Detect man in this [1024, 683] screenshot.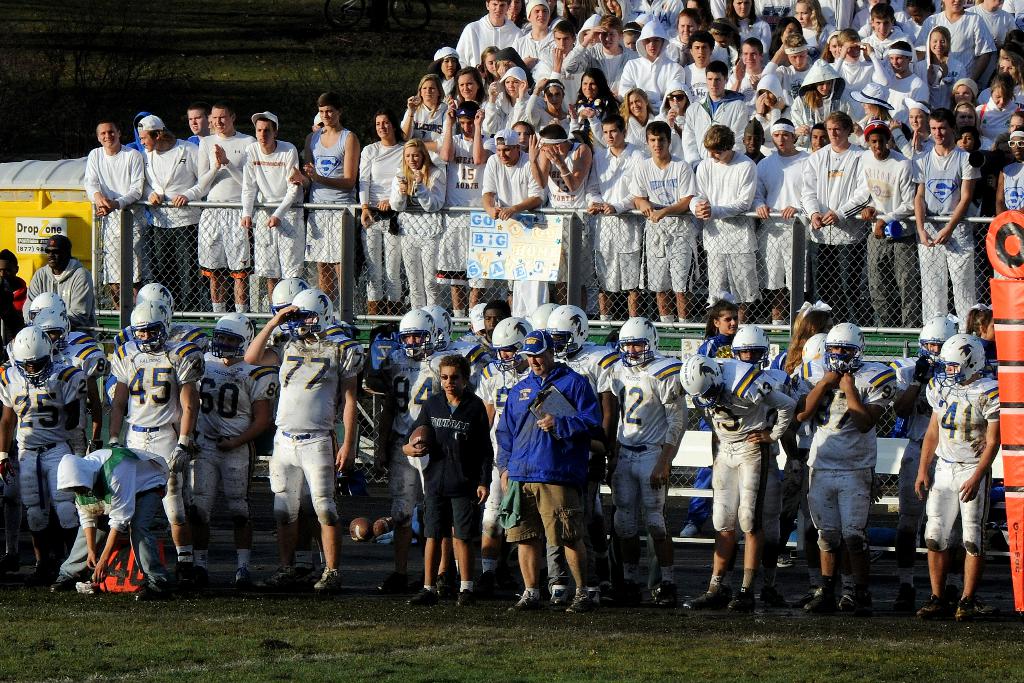
Detection: 10,332,84,527.
